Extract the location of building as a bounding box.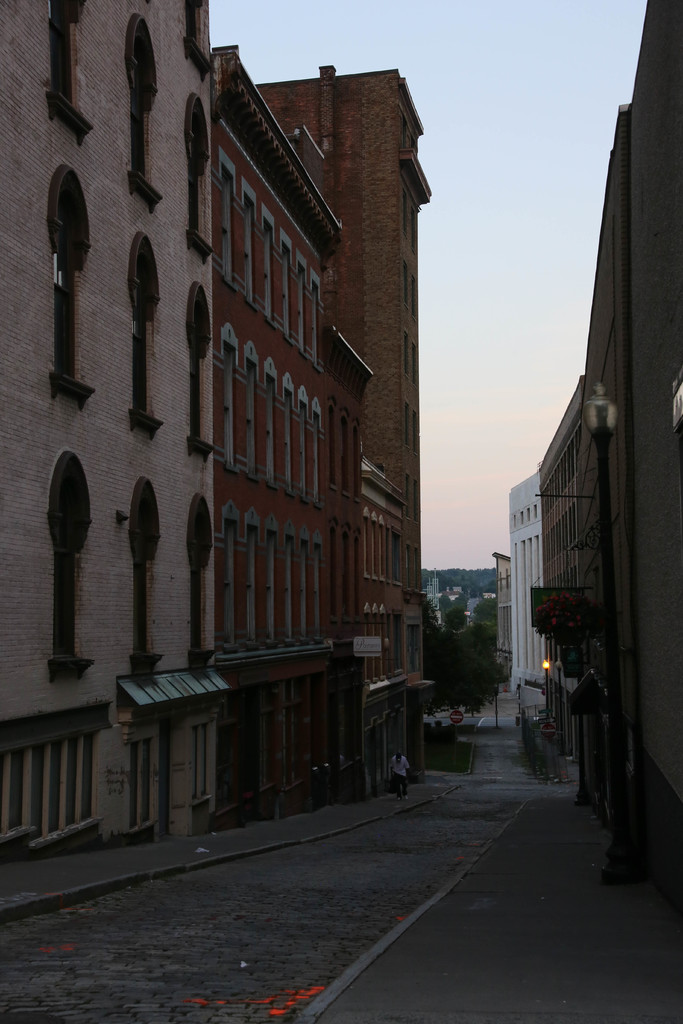
211 41 374 858.
